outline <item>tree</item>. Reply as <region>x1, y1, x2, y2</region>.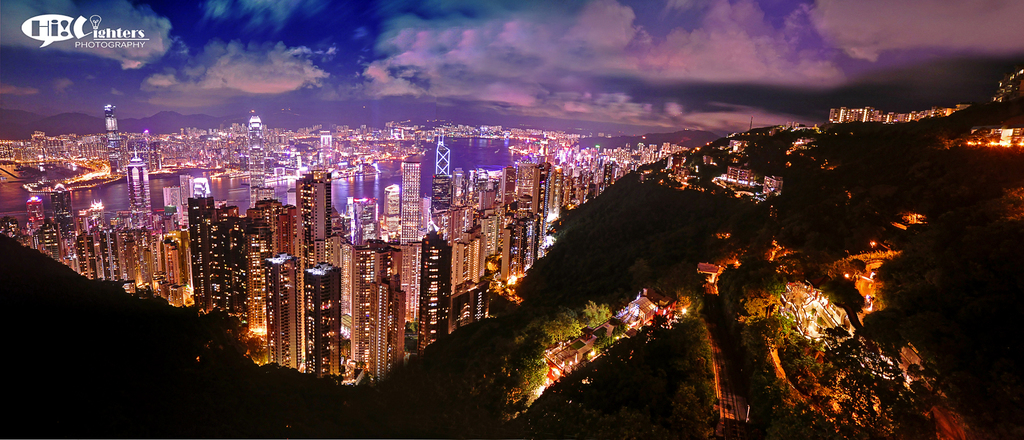
<region>493, 279, 524, 307</region>.
